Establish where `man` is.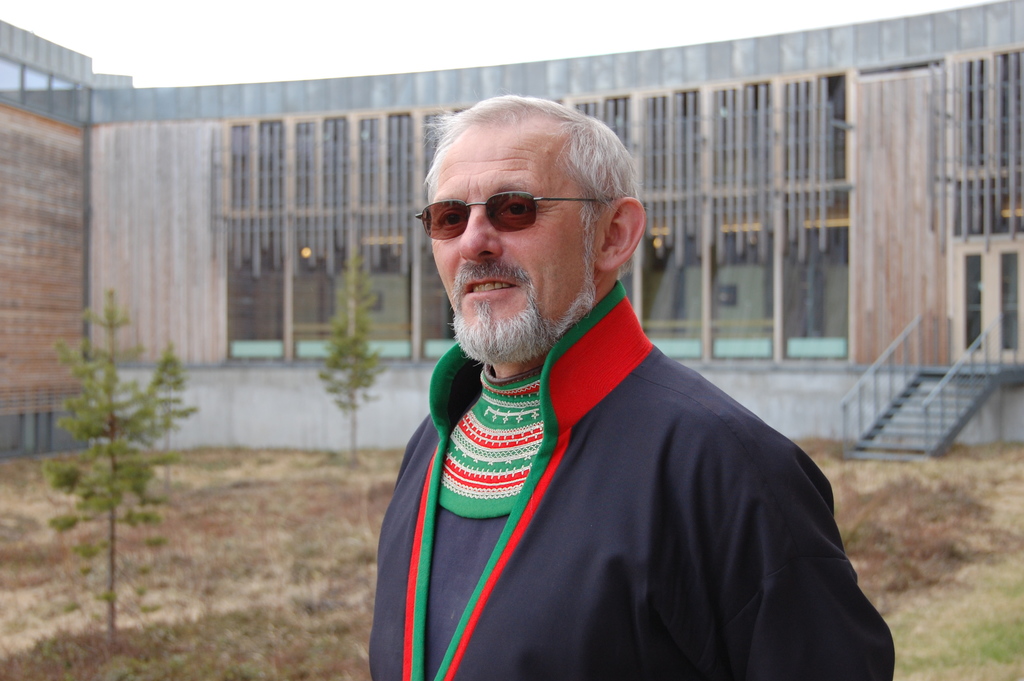
Established at [369,93,895,680].
